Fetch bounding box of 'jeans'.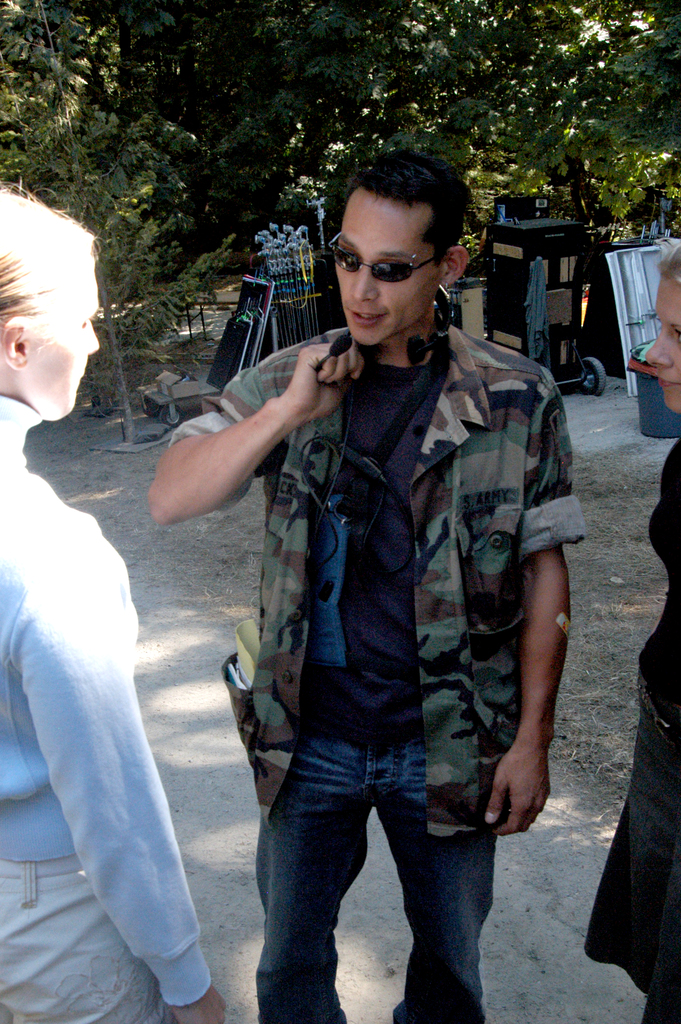
Bbox: bbox=(0, 841, 158, 1023).
